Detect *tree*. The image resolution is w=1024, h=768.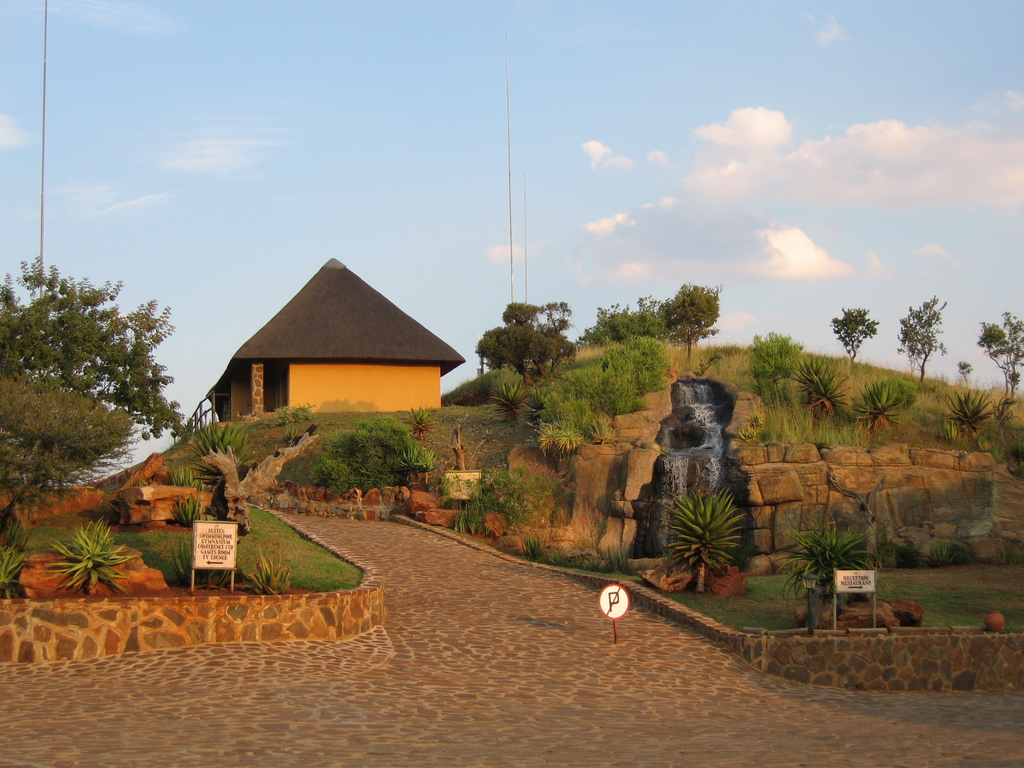
{"left": 893, "top": 291, "right": 955, "bottom": 390}.
